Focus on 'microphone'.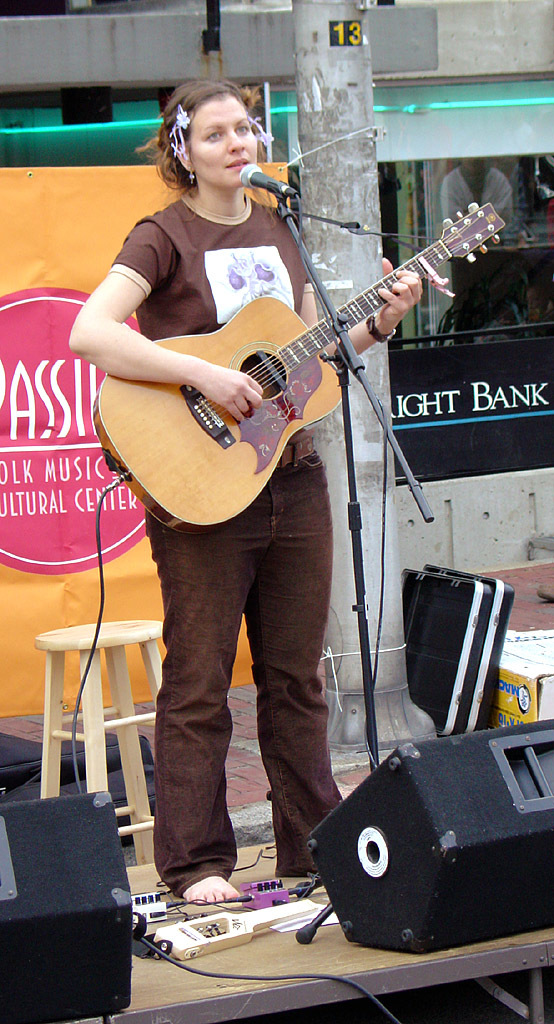
Focused at box(239, 160, 294, 194).
